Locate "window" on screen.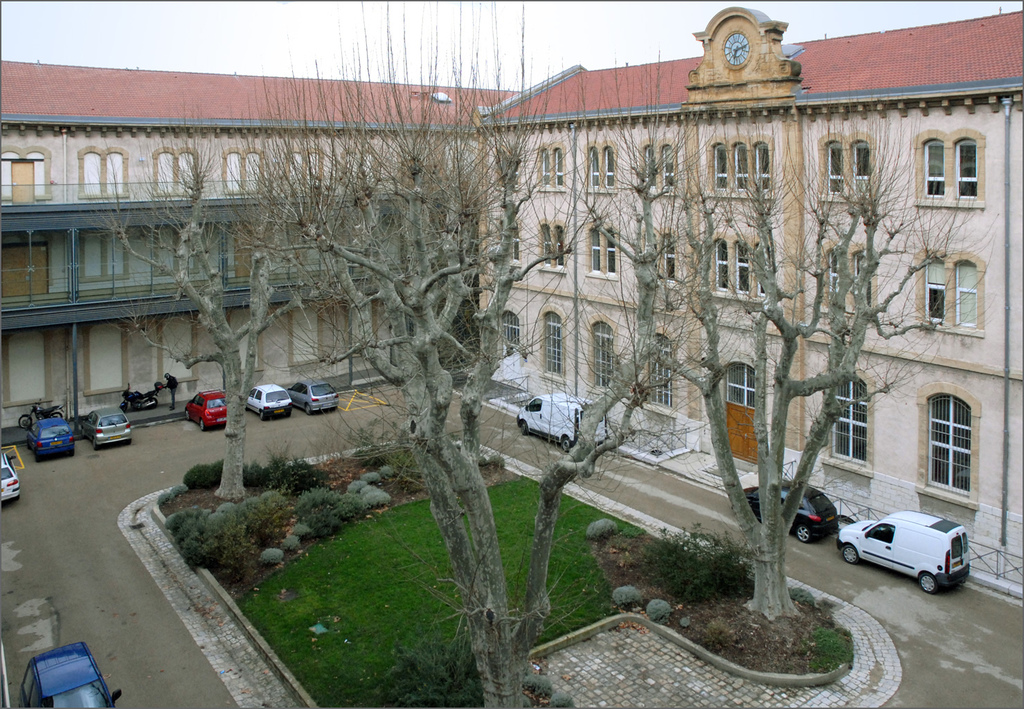
On screen at 285/145/330/196.
